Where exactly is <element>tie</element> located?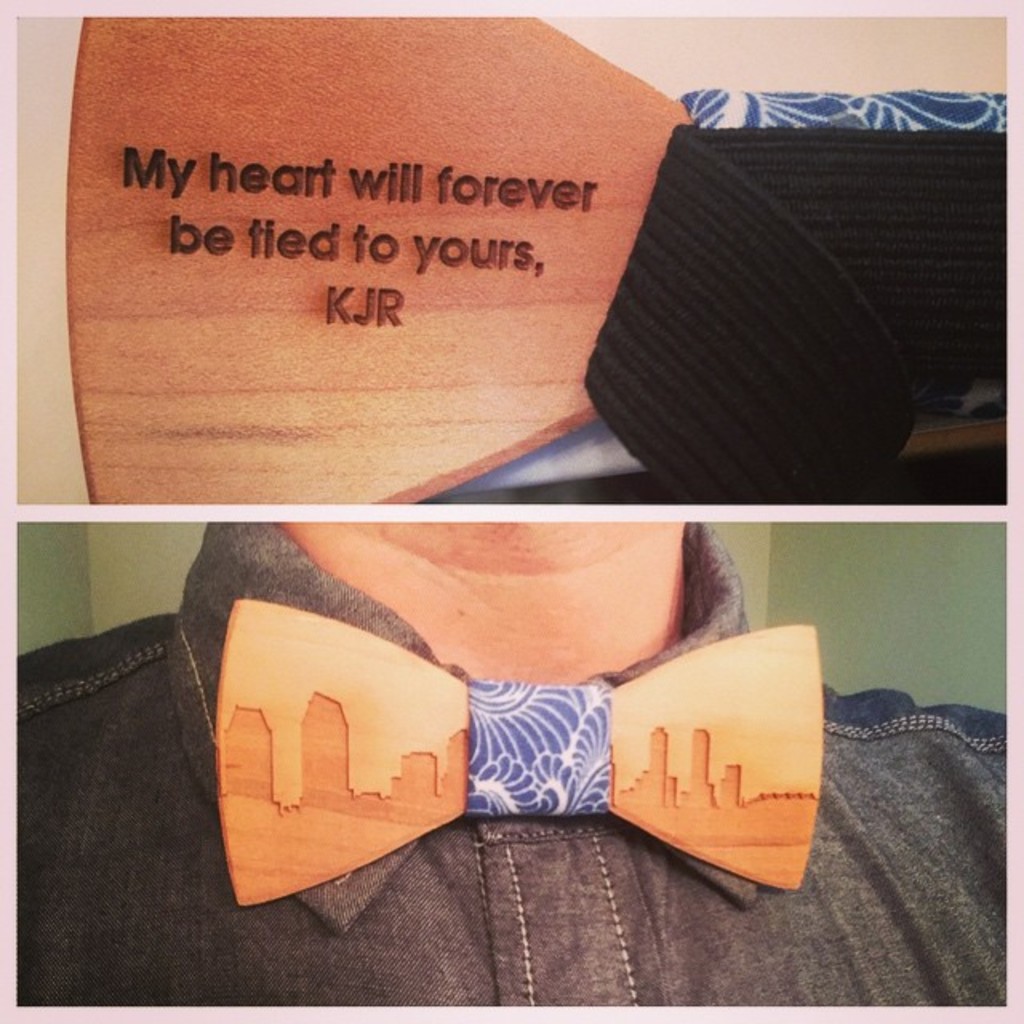
Its bounding box is [218,586,816,915].
